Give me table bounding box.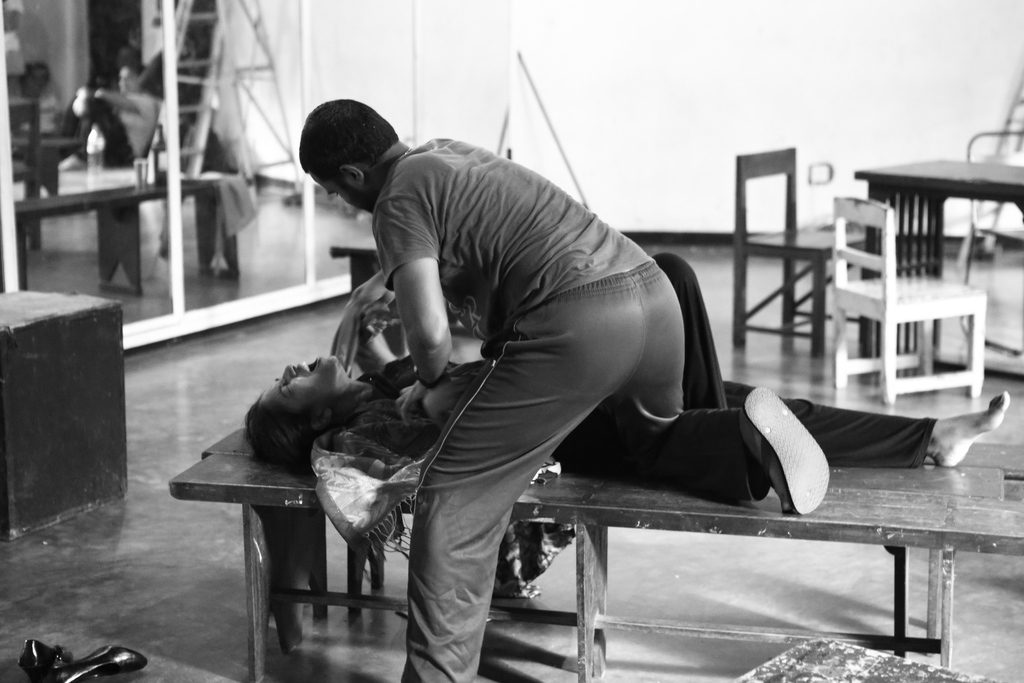
BBox(328, 245, 409, 354).
